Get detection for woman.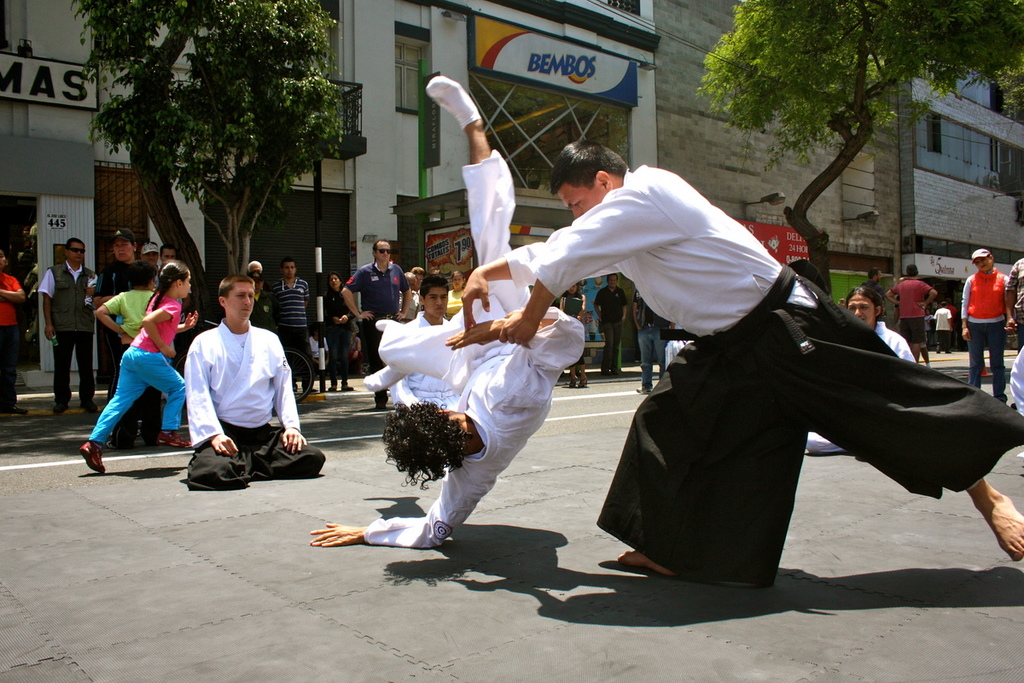
Detection: BBox(558, 281, 589, 393).
